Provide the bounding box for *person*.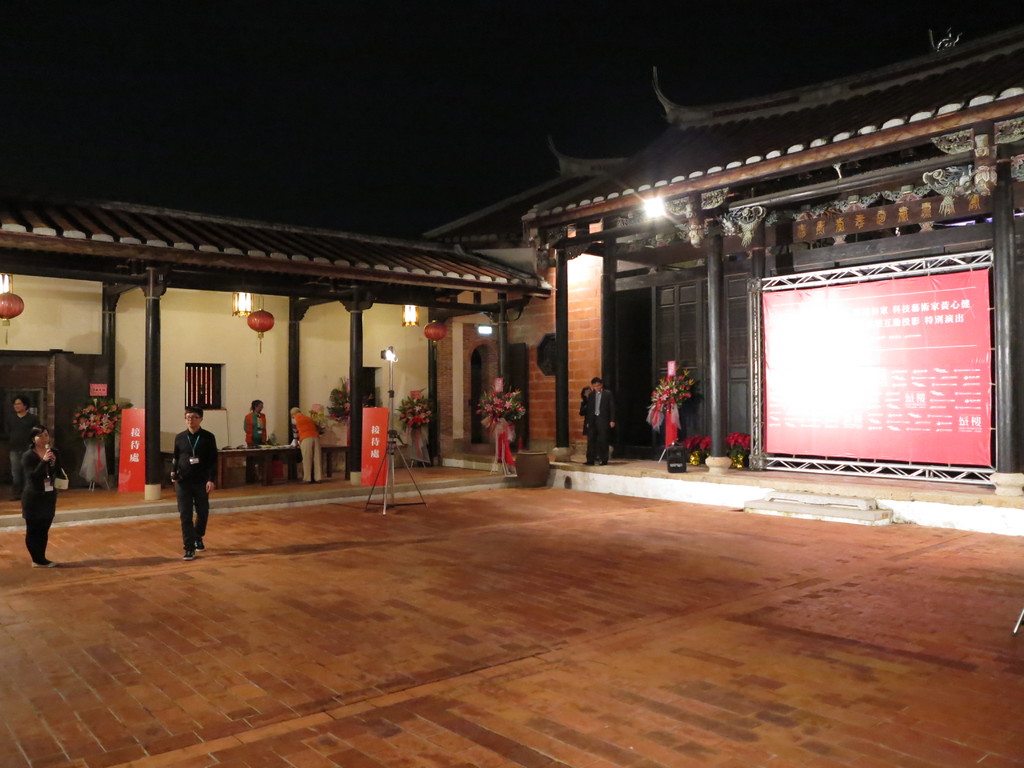
634 360 685 471.
